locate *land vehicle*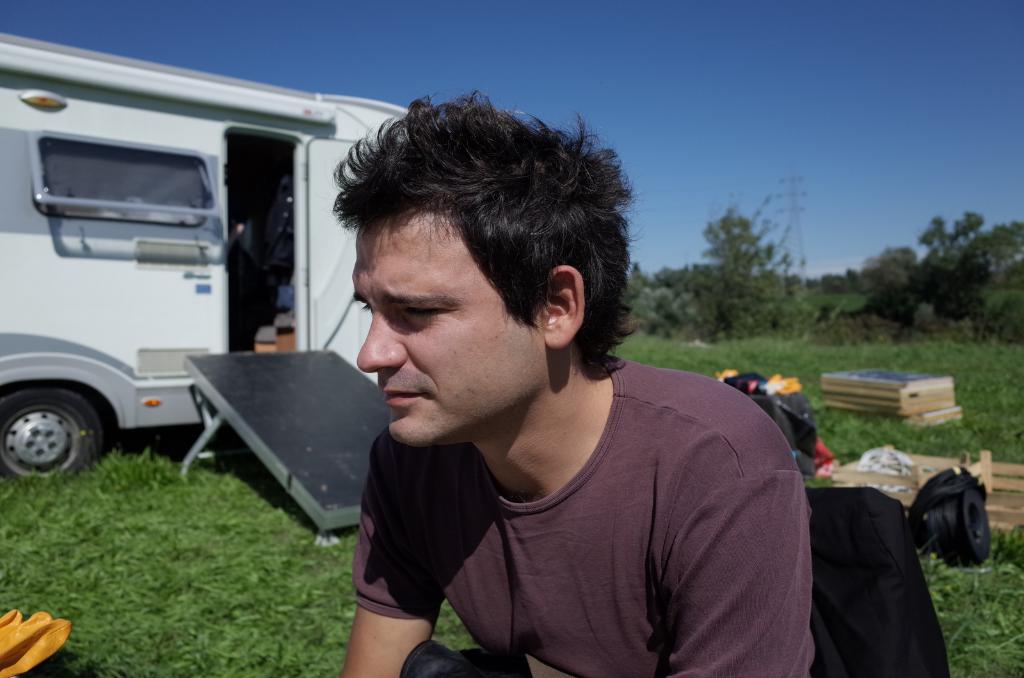
Rect(0, 24, 410, 485)
